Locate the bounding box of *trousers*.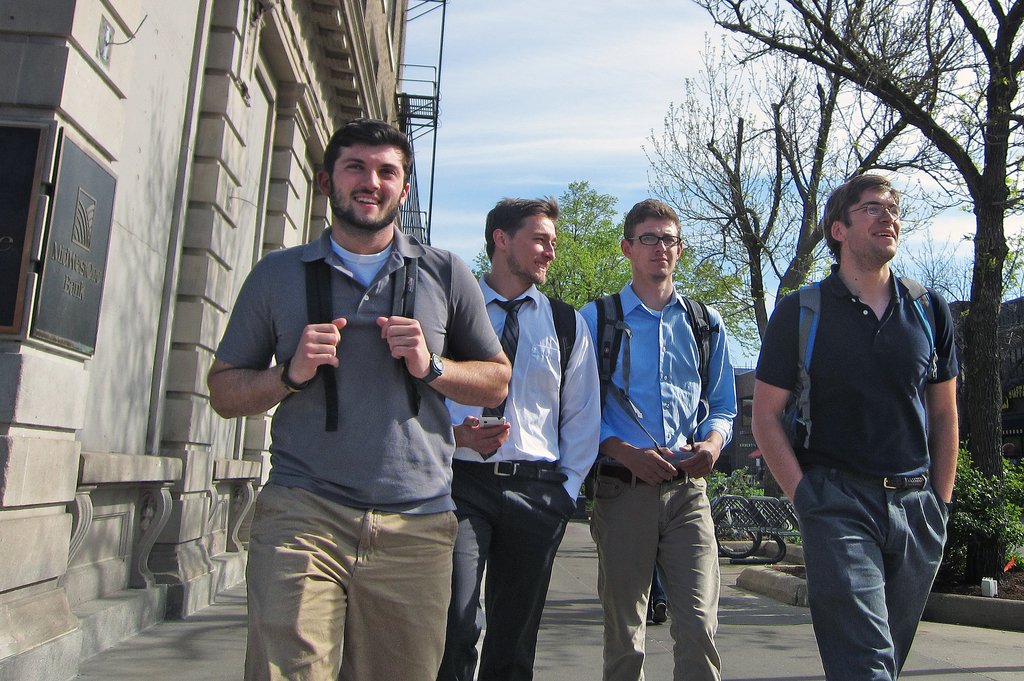
Bounding box: bbox(241, 479, 460, 680).
